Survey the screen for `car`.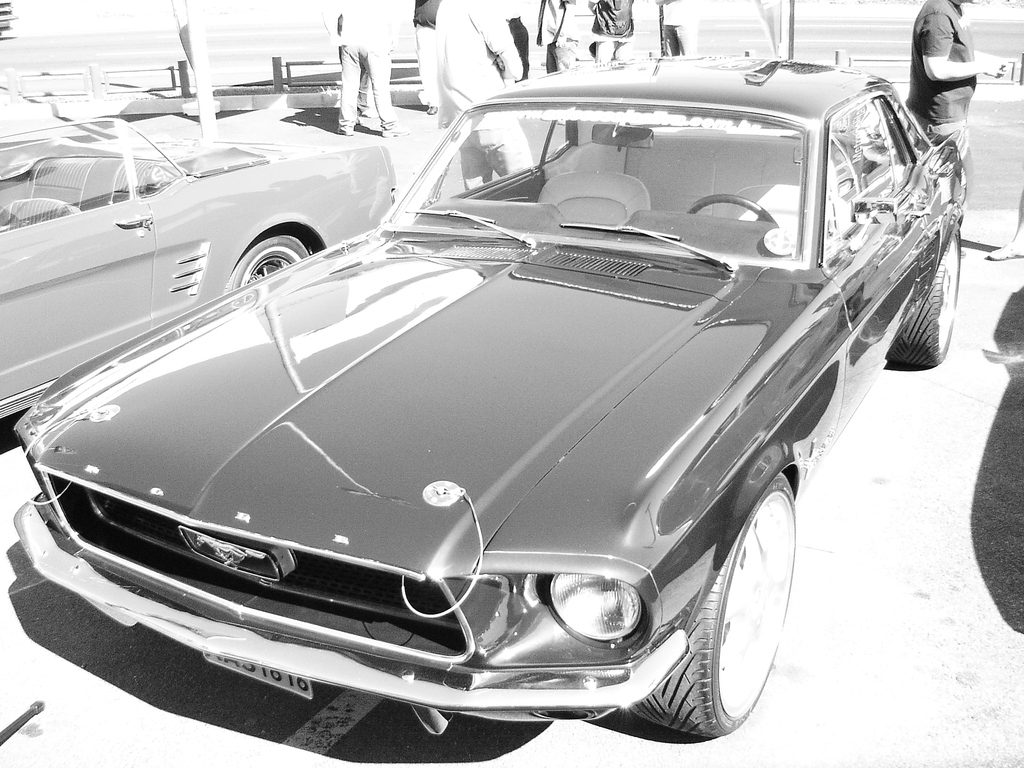
Survey found: <bbox>0, 0, 19, 38</bbox>.
